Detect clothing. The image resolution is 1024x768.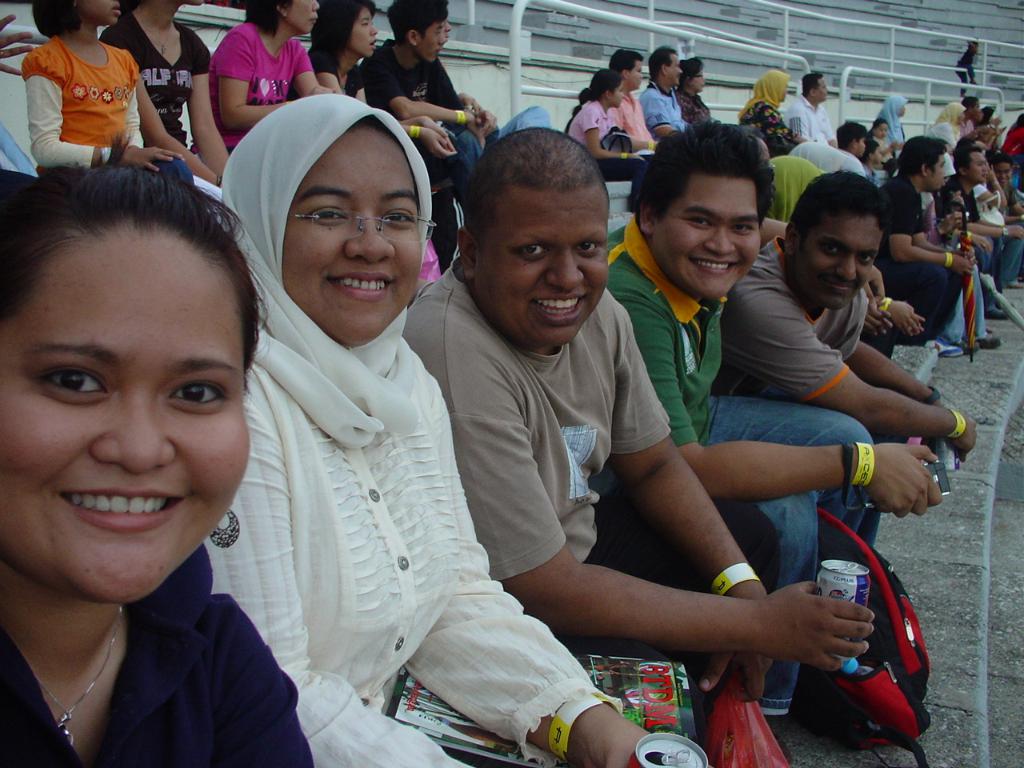
x1=403, y1=268, x2=673, y2=562.
